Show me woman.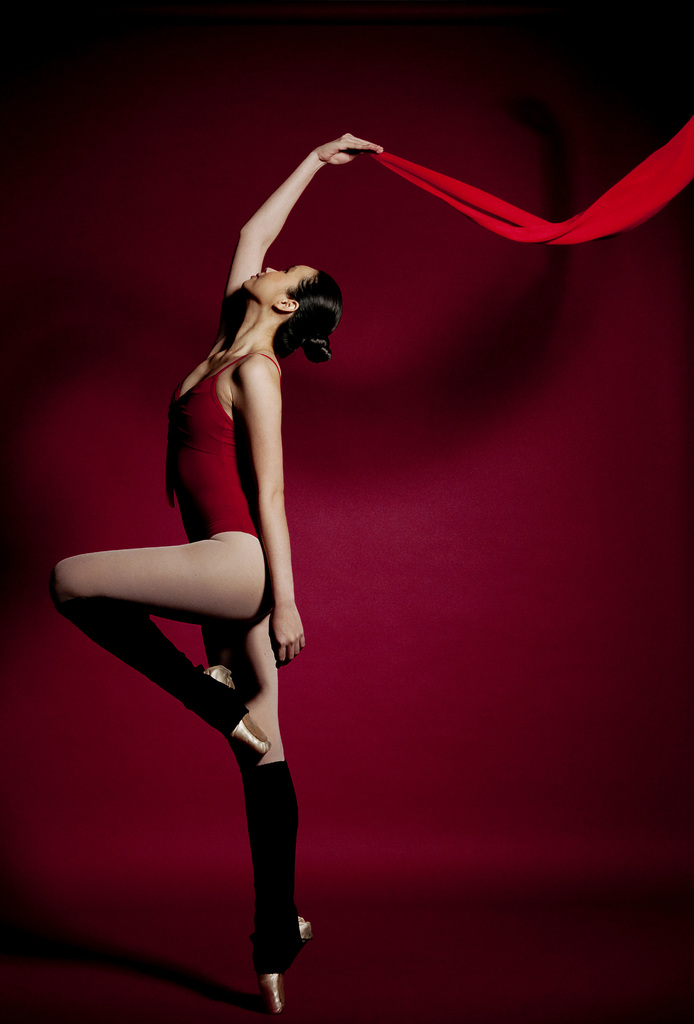
woman is here: [85, 166, 358, 972].
